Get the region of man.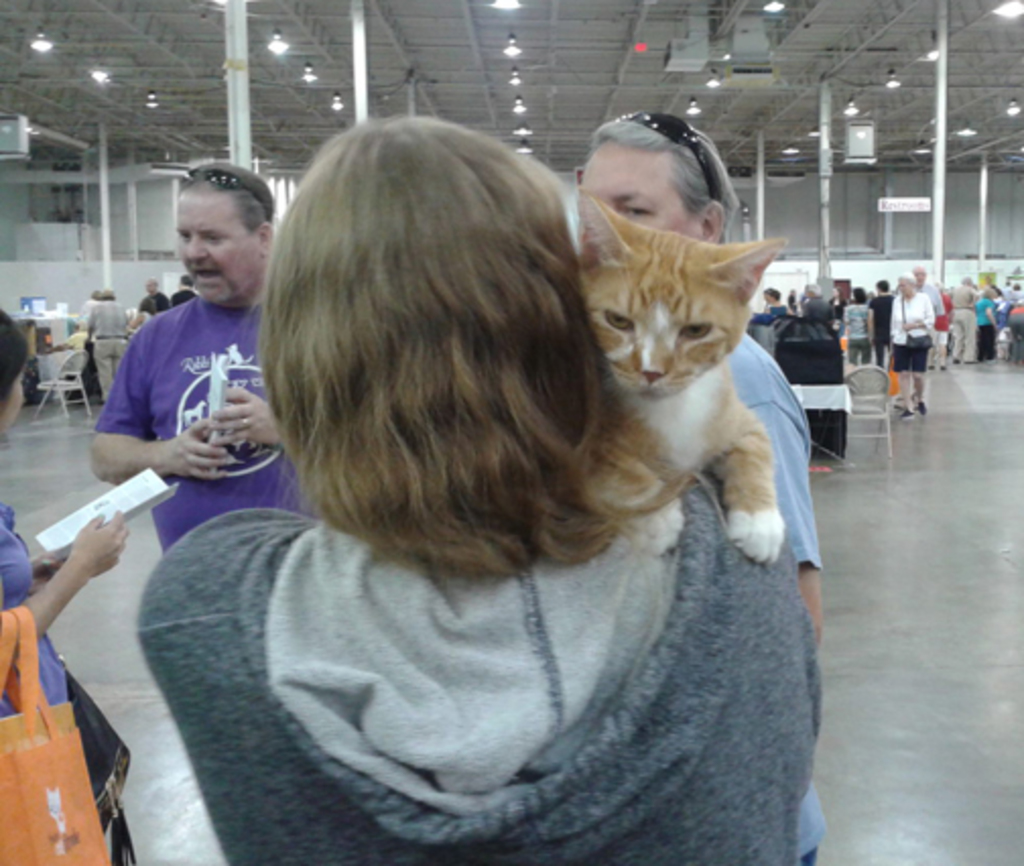
140,281,171,311.
